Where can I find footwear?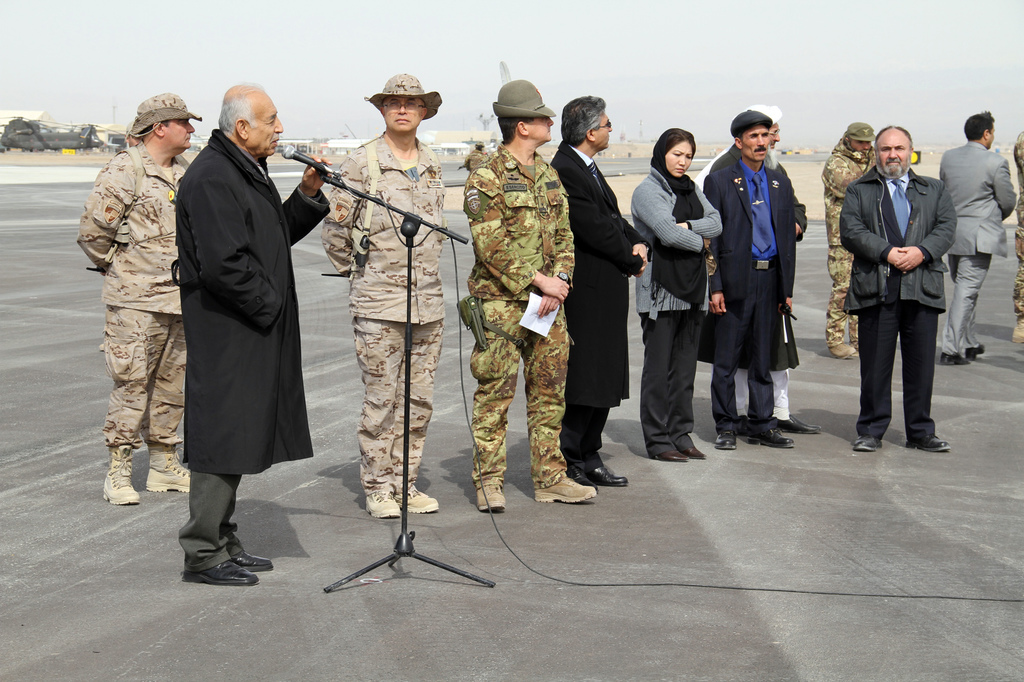
You can find it at [x1=744, y1=432, x2=794, y2=446].
